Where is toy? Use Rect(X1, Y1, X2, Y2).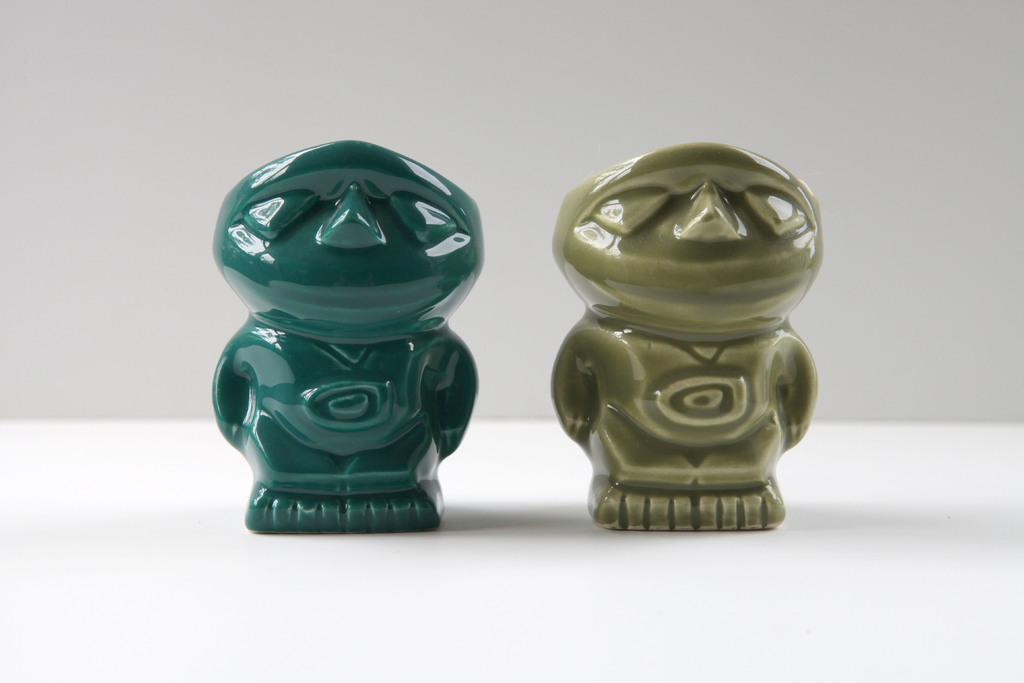
Rect(199, 138, 509, 525).
